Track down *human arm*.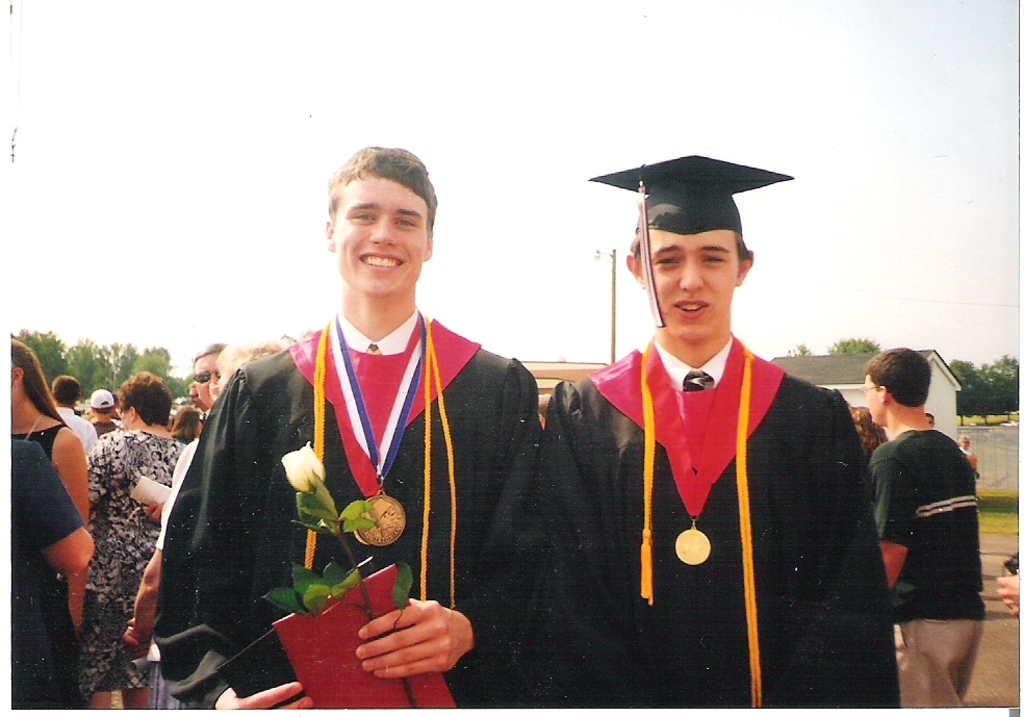
Tracked to <region>117, 431, 204, 645</region>.
